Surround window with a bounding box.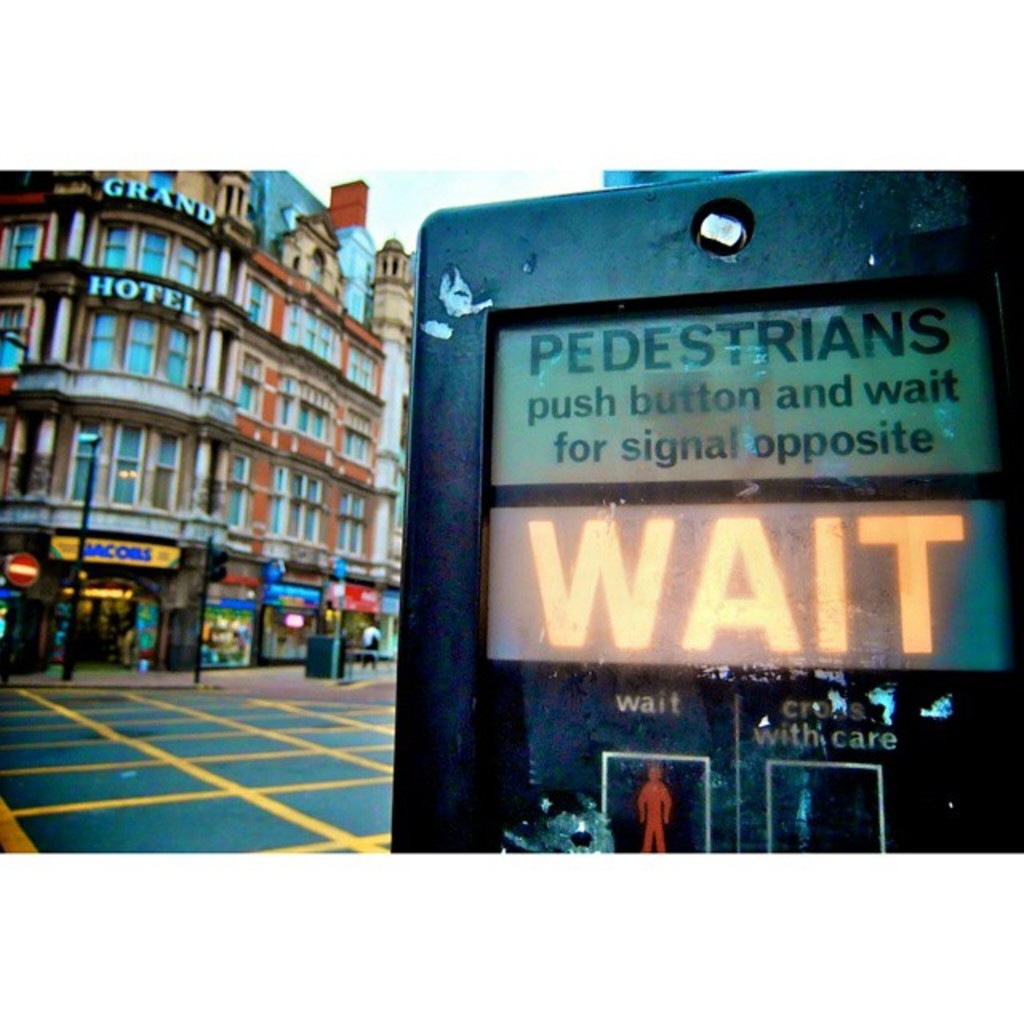
bbox=[150, 434, 181, 512].
